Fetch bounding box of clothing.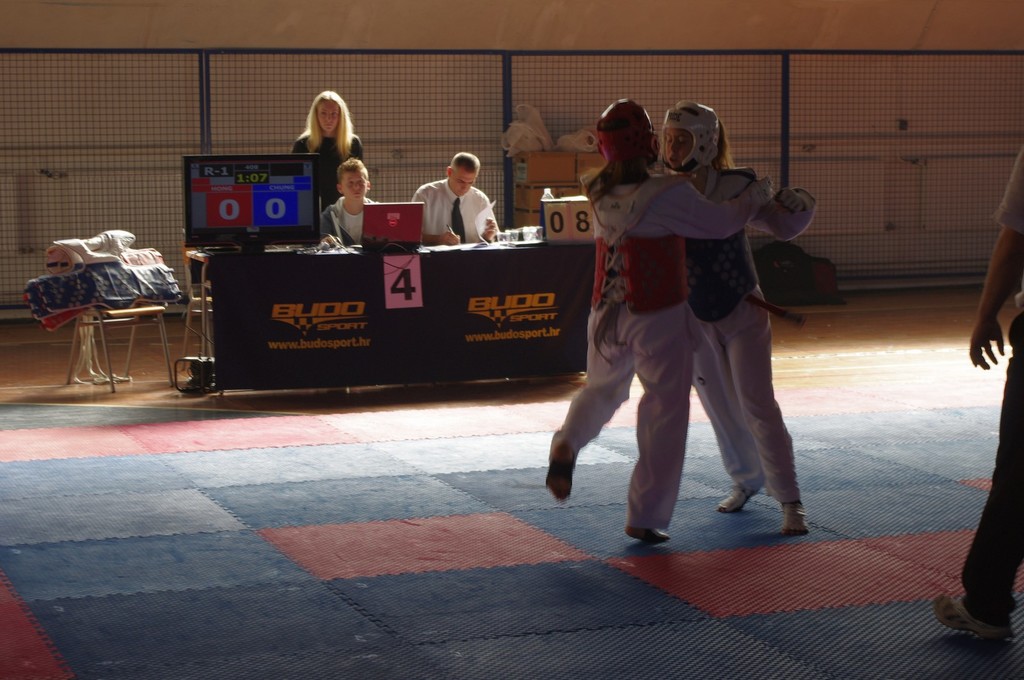
Bbox: select_region(285, 123, 366, 217).
